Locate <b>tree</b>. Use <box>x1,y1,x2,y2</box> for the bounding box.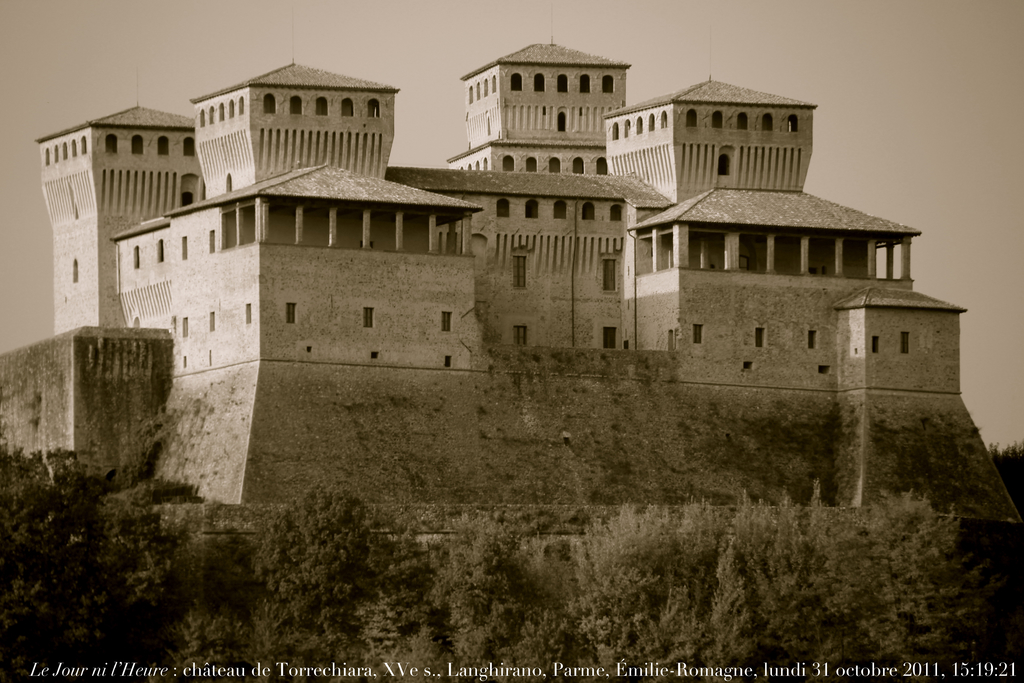
<box>848,477,966,614</box>.
